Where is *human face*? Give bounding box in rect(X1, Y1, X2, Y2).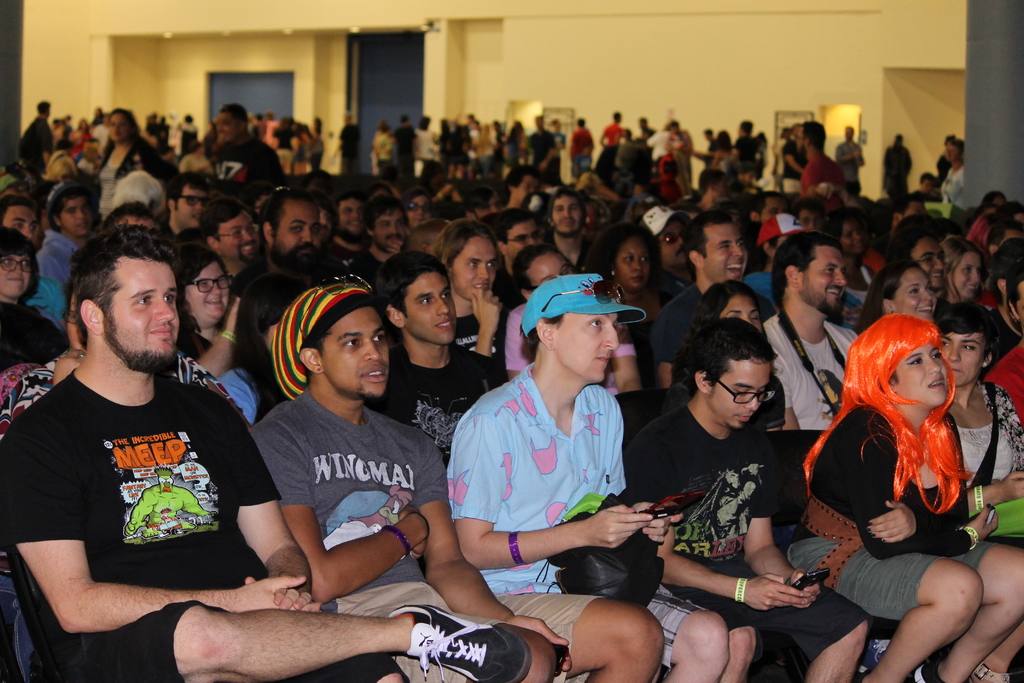
rect(449, 235, 493, 296).
